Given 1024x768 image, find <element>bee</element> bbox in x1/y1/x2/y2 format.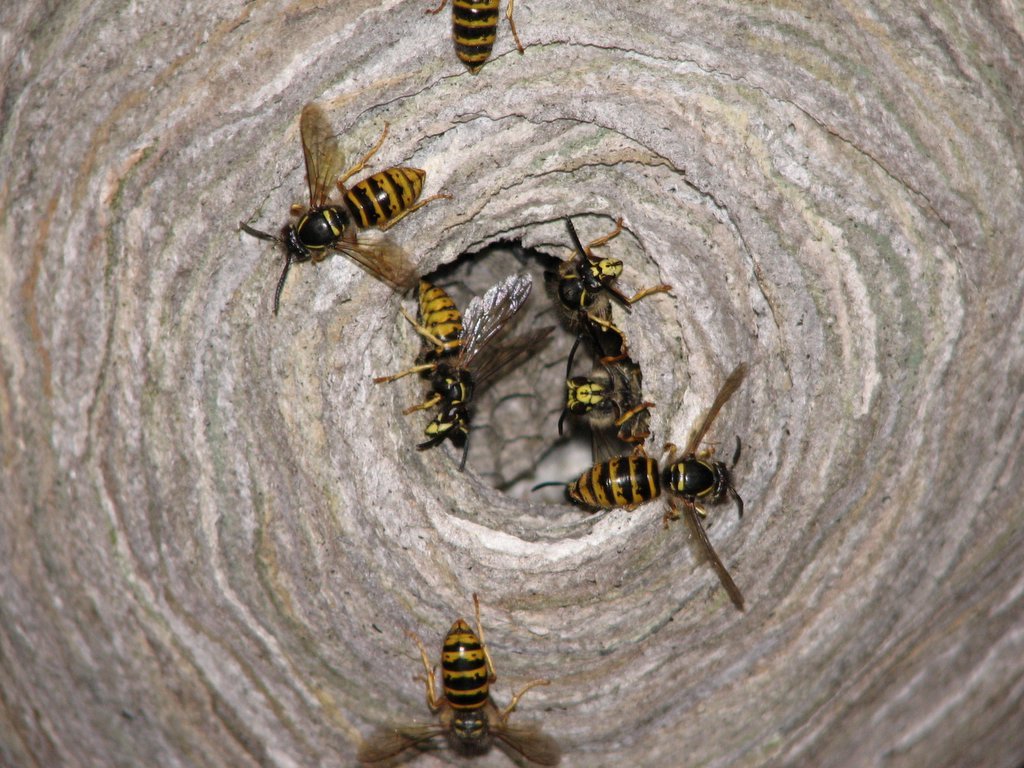
537/215/673/334.
